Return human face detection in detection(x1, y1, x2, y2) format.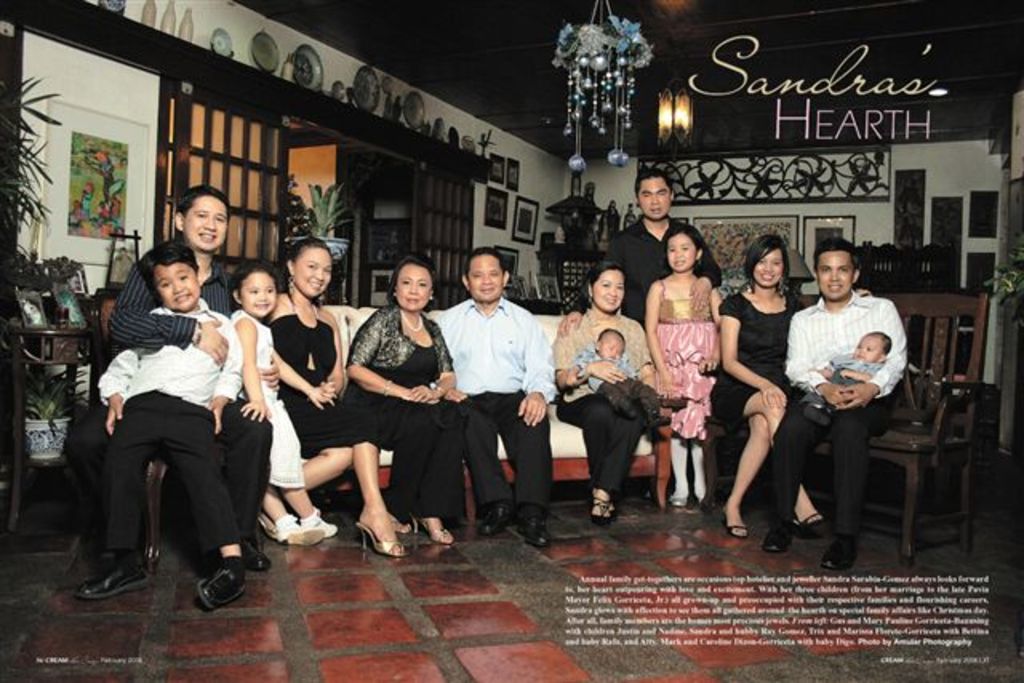
detection(291, 248, 330, 298).
